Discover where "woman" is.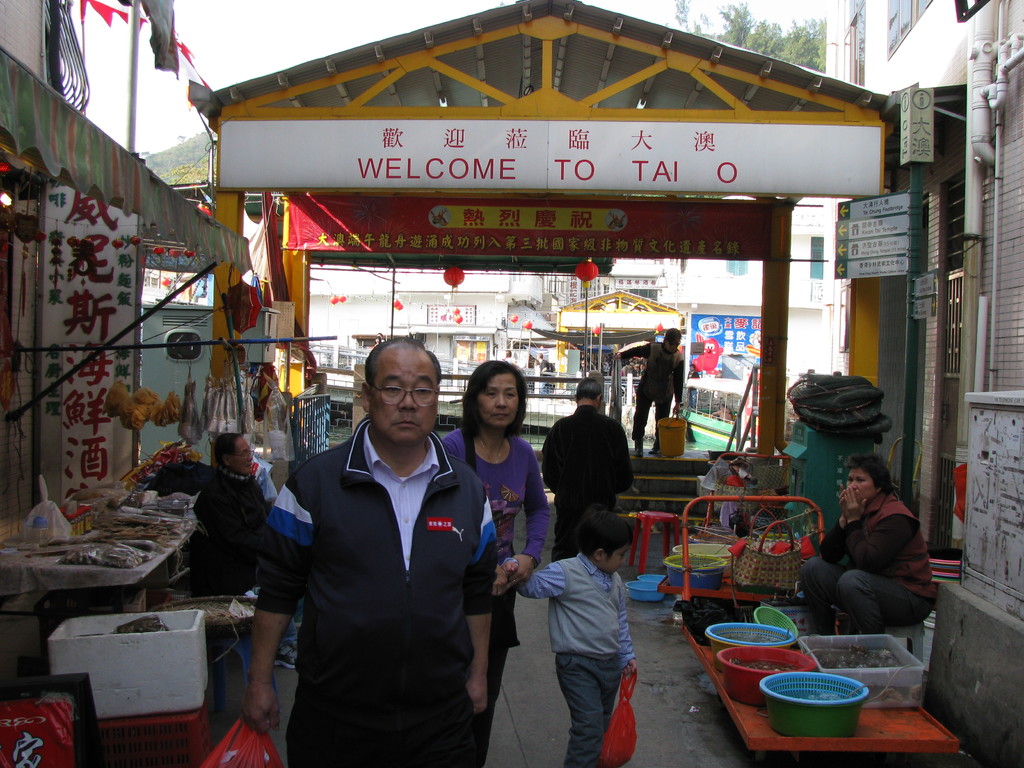
Discovered at 440 360 554 767.
